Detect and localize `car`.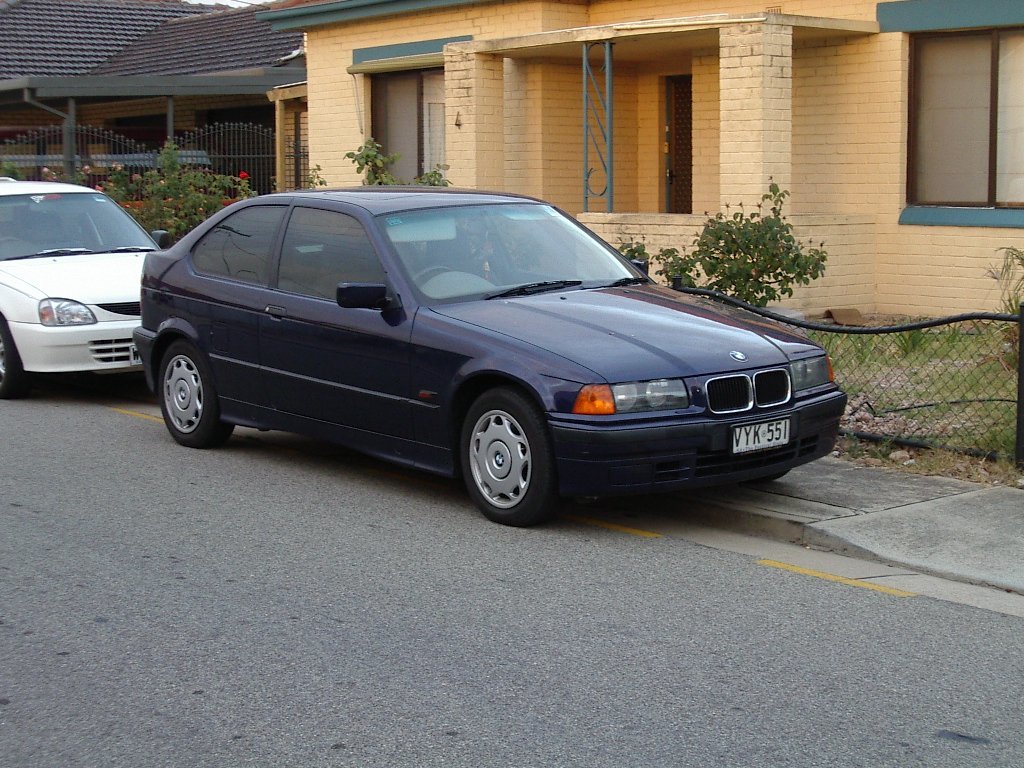
Localized at 0:167:164:393.
